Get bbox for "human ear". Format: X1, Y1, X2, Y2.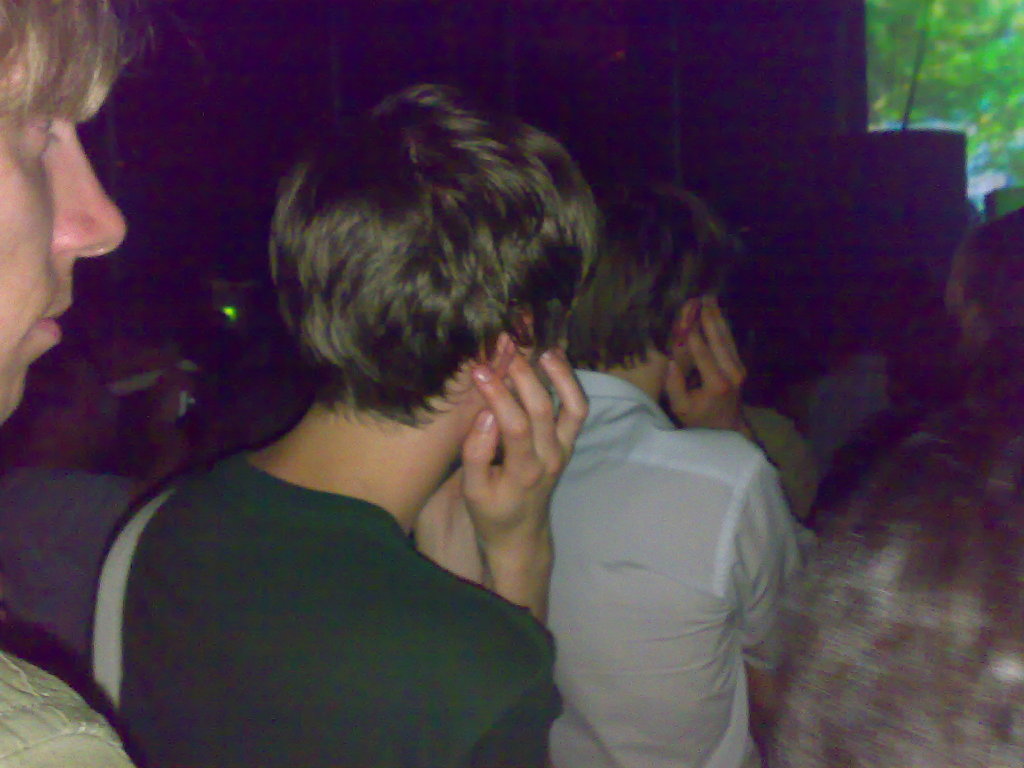
669, 297, 698, 345.
